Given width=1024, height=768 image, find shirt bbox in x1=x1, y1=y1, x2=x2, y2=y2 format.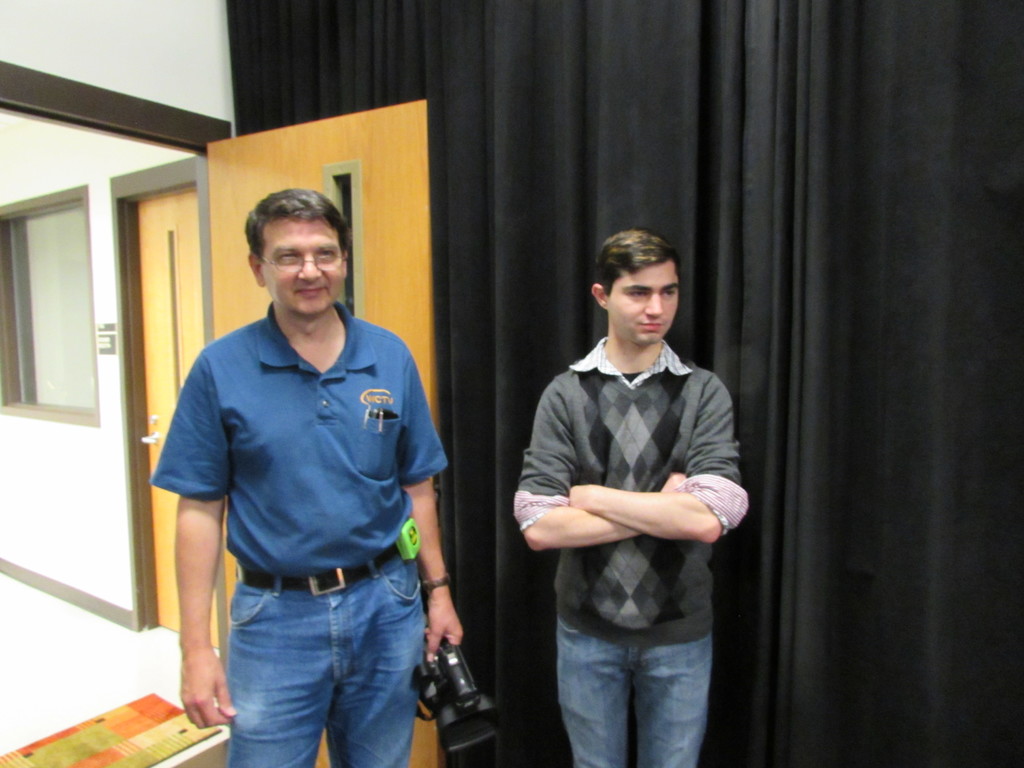
x1=516, y1=310, x2=737, y2=608.
